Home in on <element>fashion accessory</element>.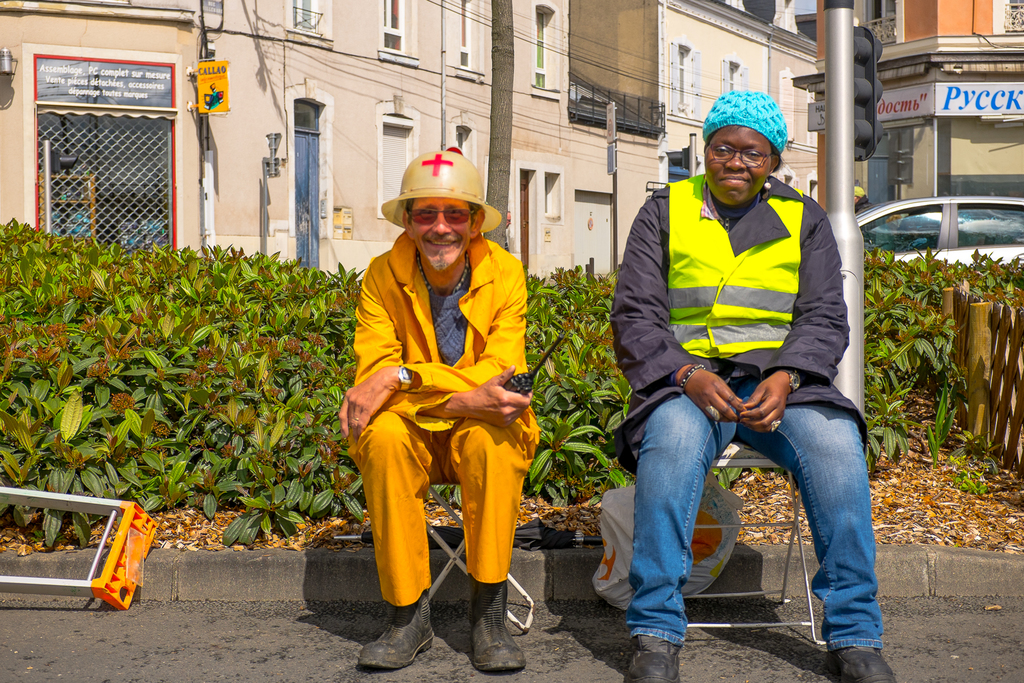
Homed in at [772,422,782,435].
